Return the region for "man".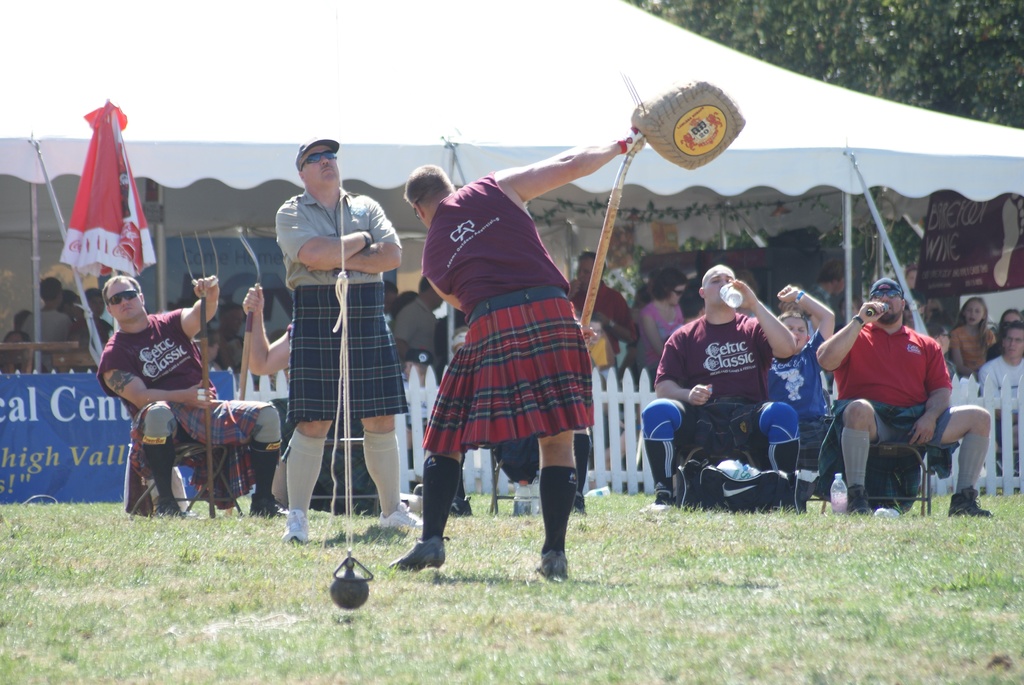
select_region(976, 319, 1023, 482).
